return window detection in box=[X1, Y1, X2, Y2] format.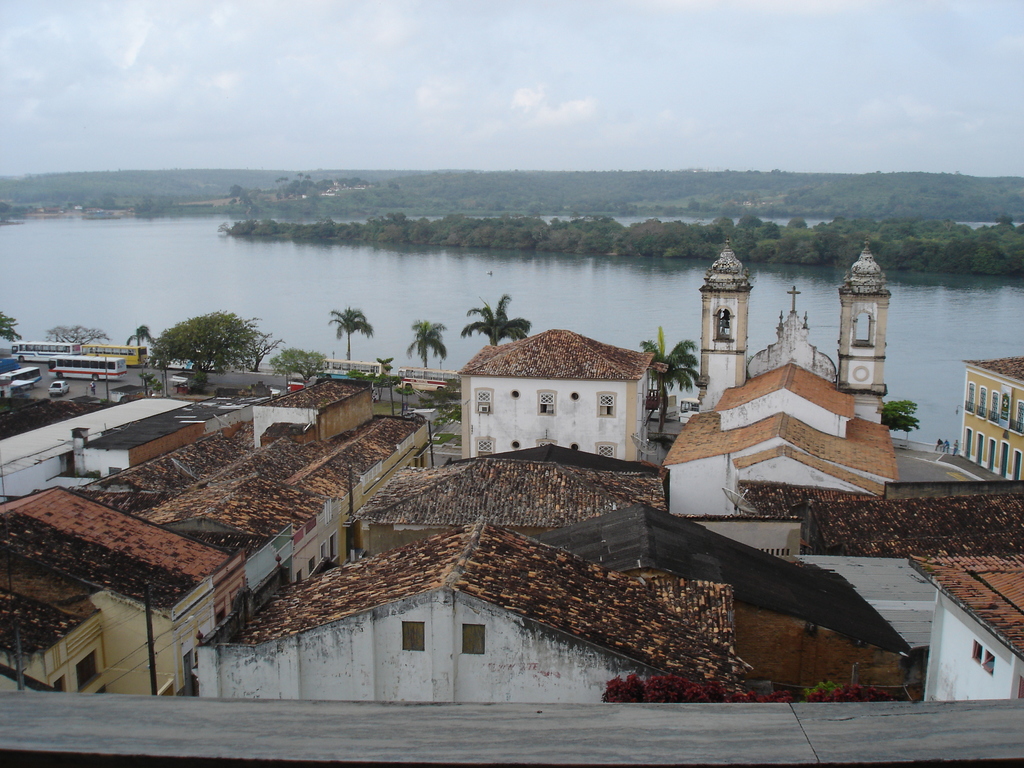
box=[538, 392, 556, 417].
